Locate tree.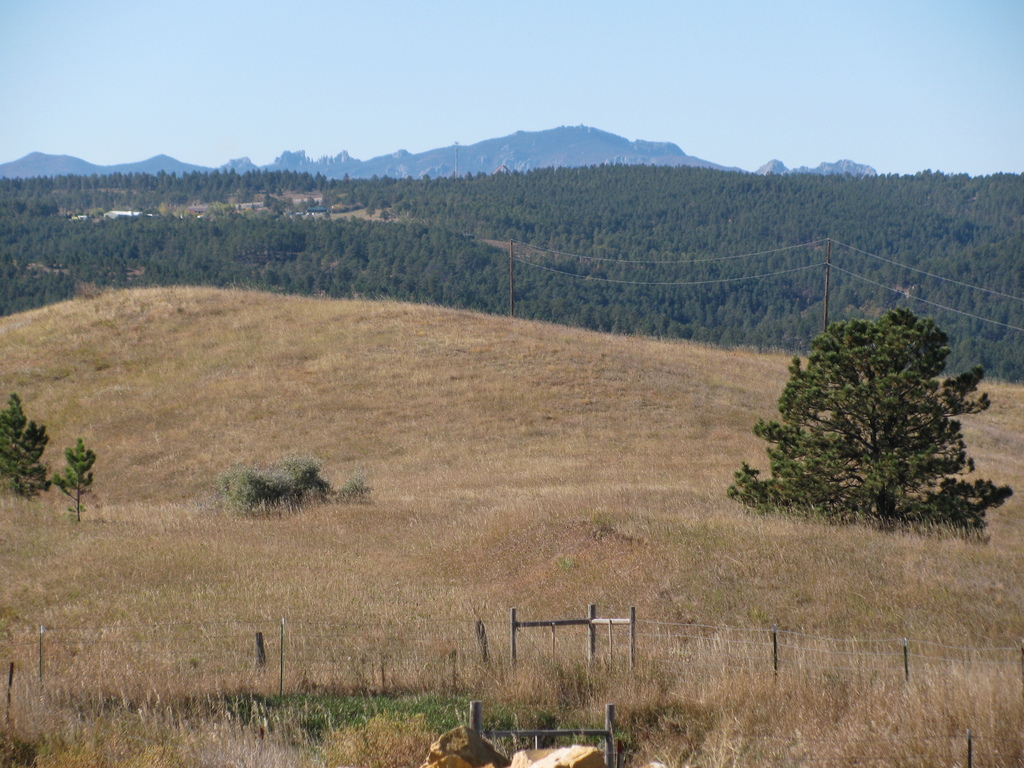
Bounding box: [x1=196, y1=434, x2=298, y2=532].
